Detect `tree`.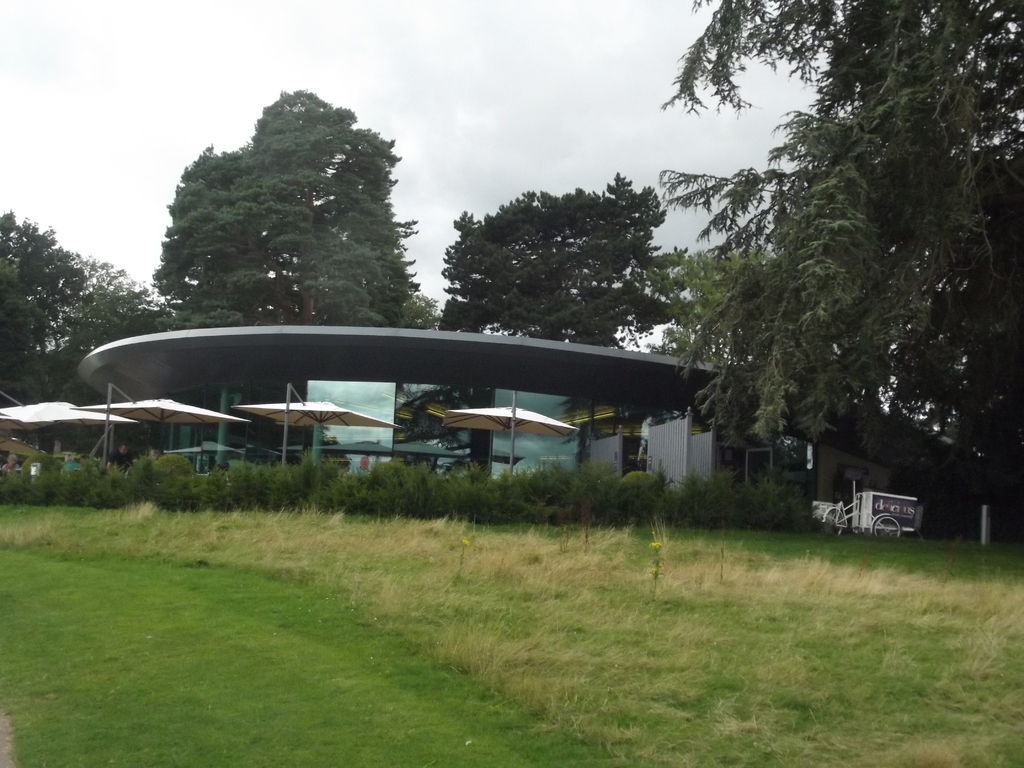
Detected at crop(641, 0, 1023, 543).
